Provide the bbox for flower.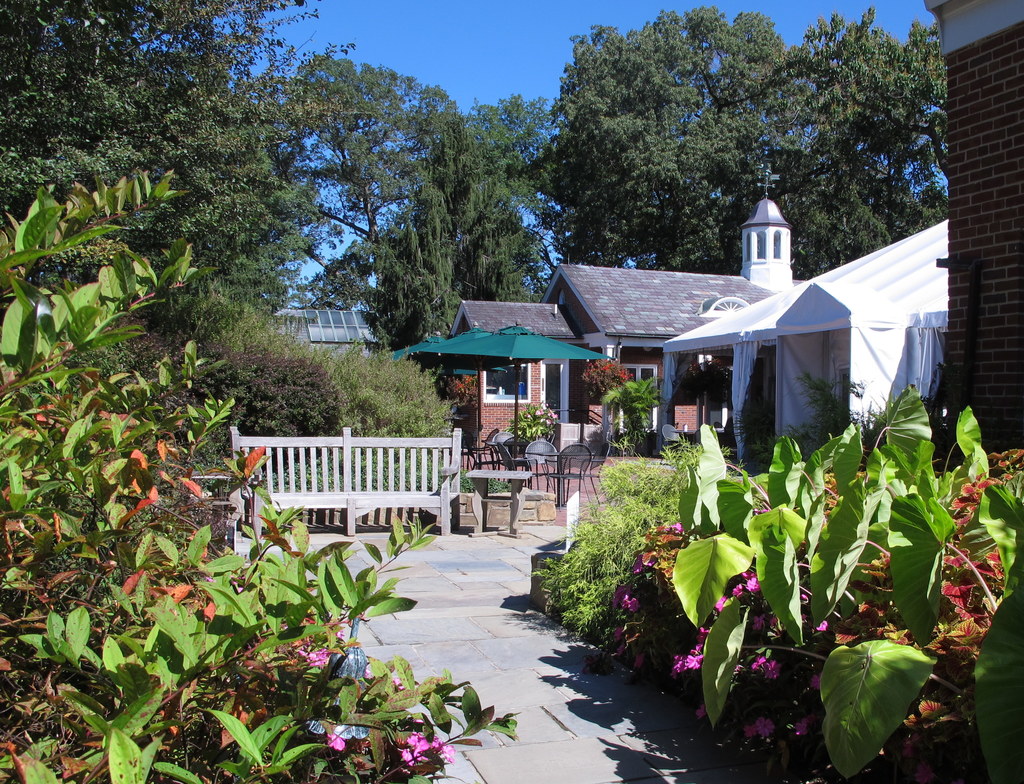
Rect(632, 651, 646, 669).
